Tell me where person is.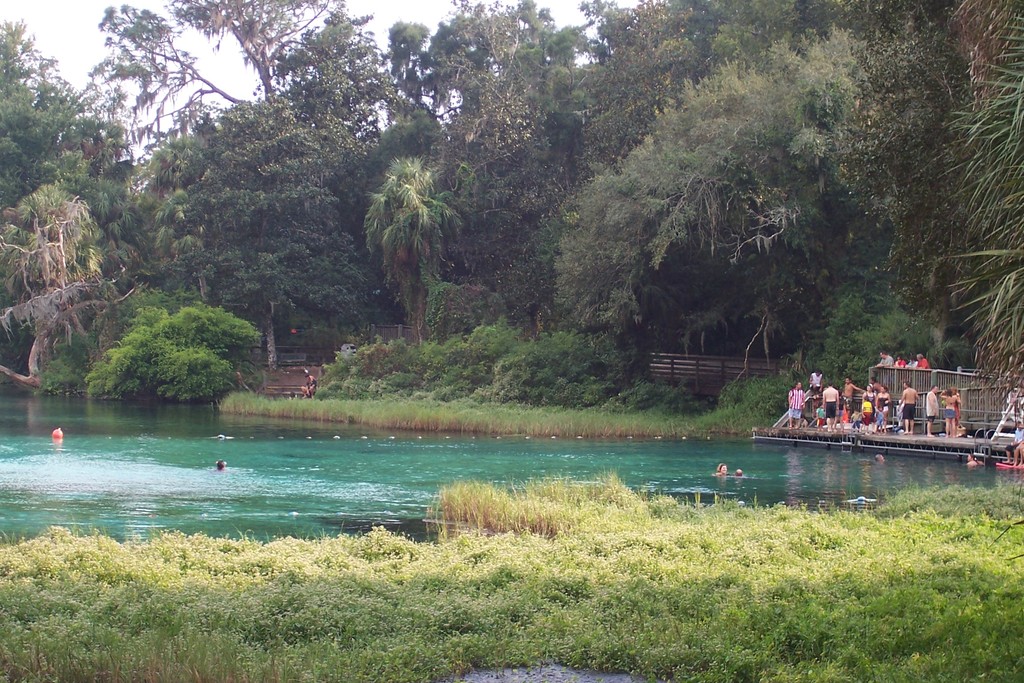
person is at crop(860, 394, 866, 418).
